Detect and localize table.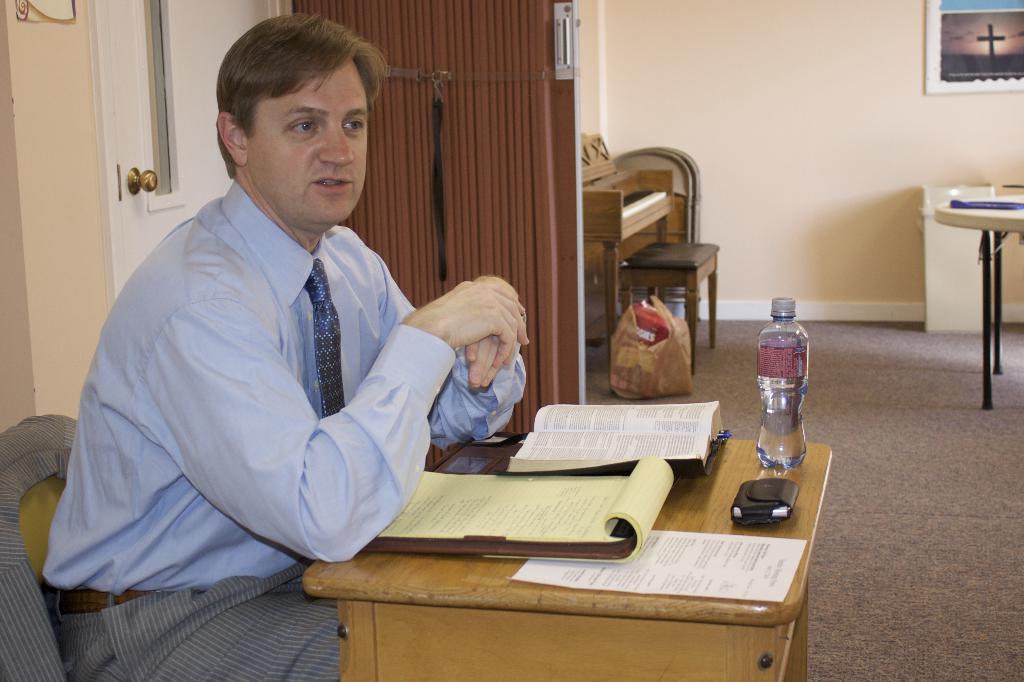
Localized at BBox(255, 424, 844, 681).
